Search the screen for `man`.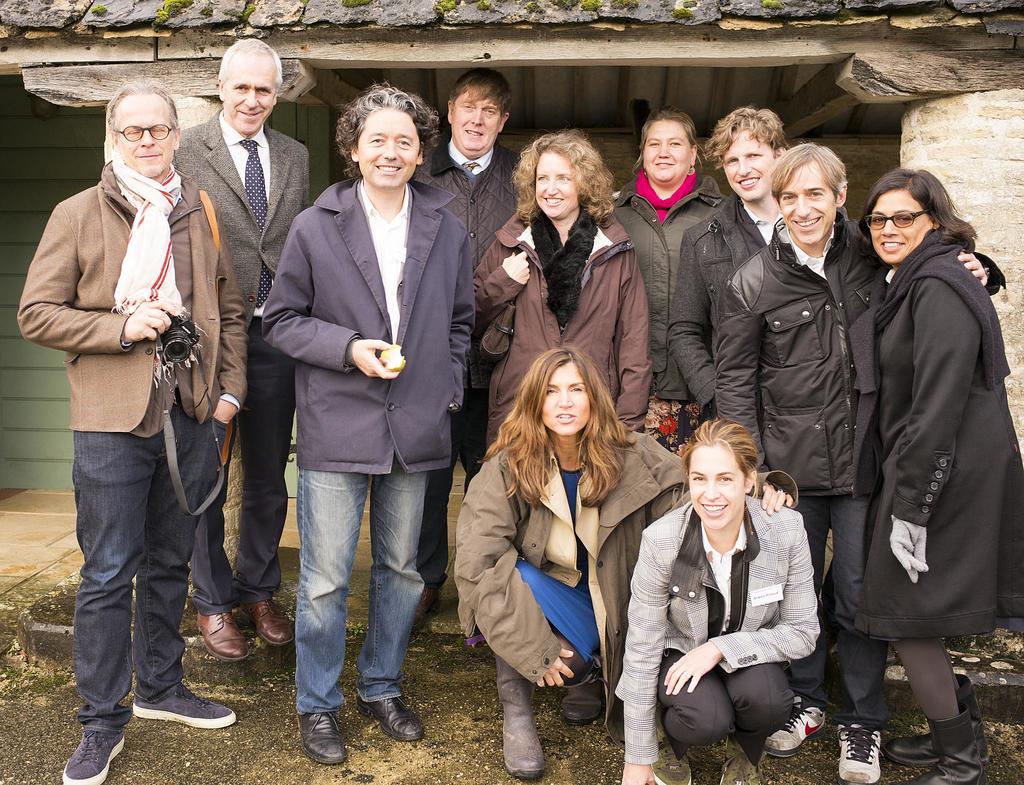
Found at left=396, top=57, right=532, bottom=635.
